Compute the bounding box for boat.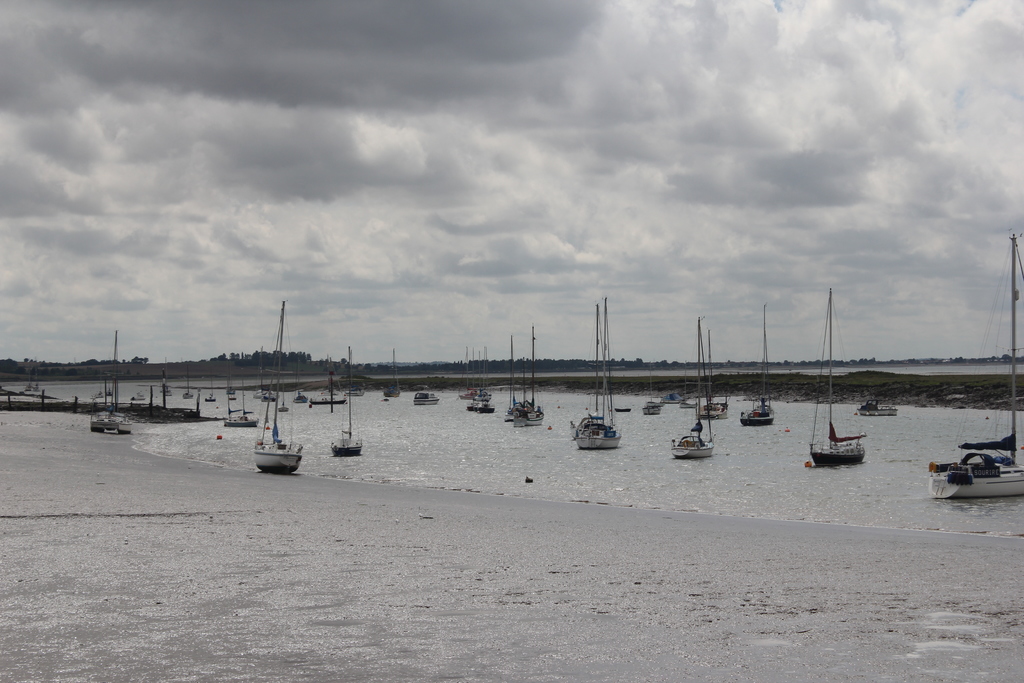
504, 335, 529, 422.
